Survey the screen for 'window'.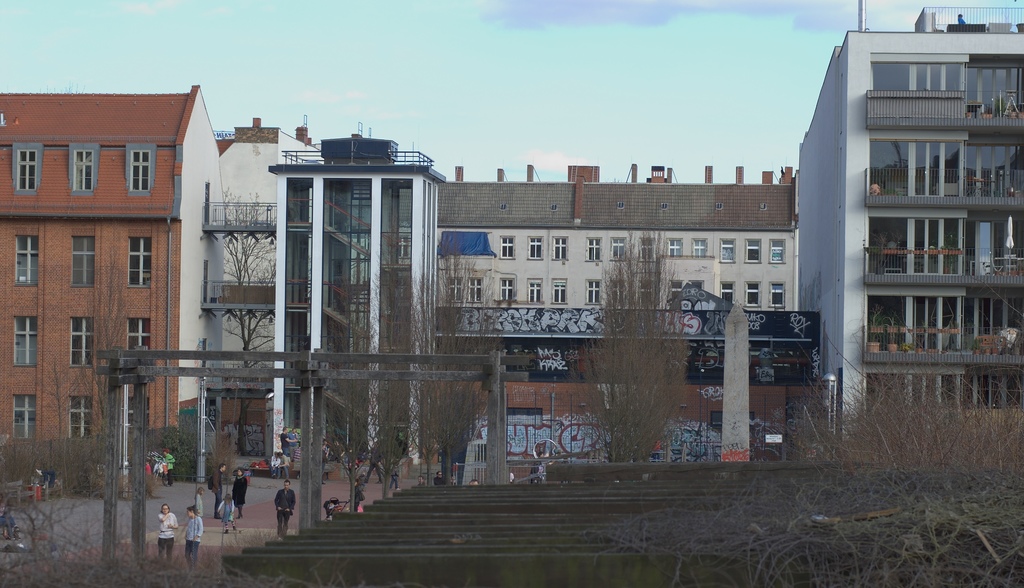
Survey found: 767 236 786 263.
